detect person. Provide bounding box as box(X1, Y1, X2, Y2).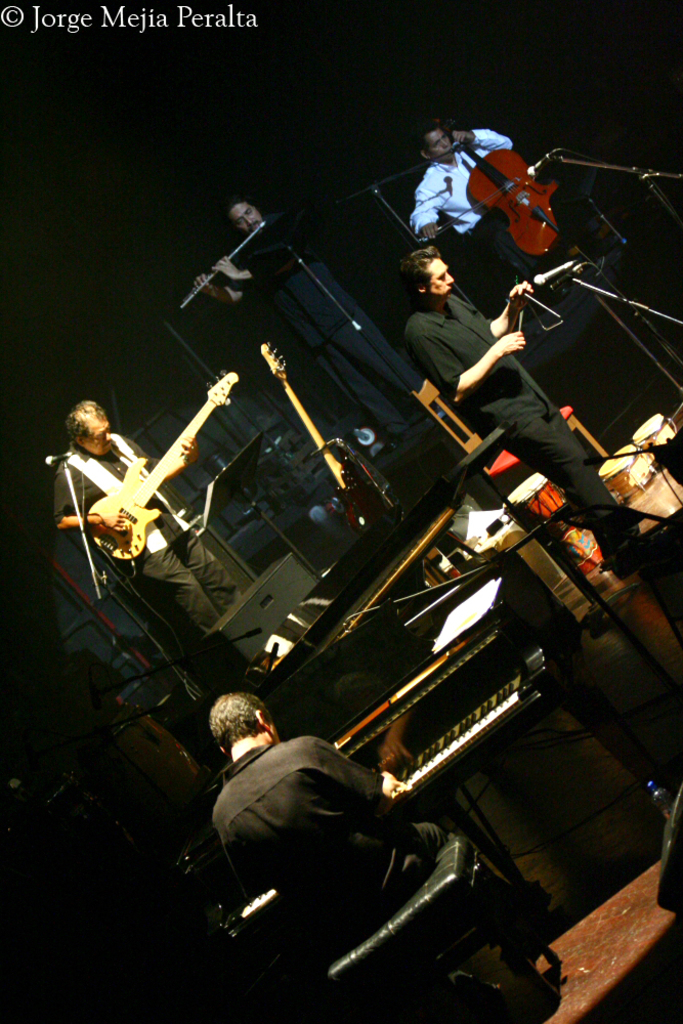
box(404, 127, 532, 290).
